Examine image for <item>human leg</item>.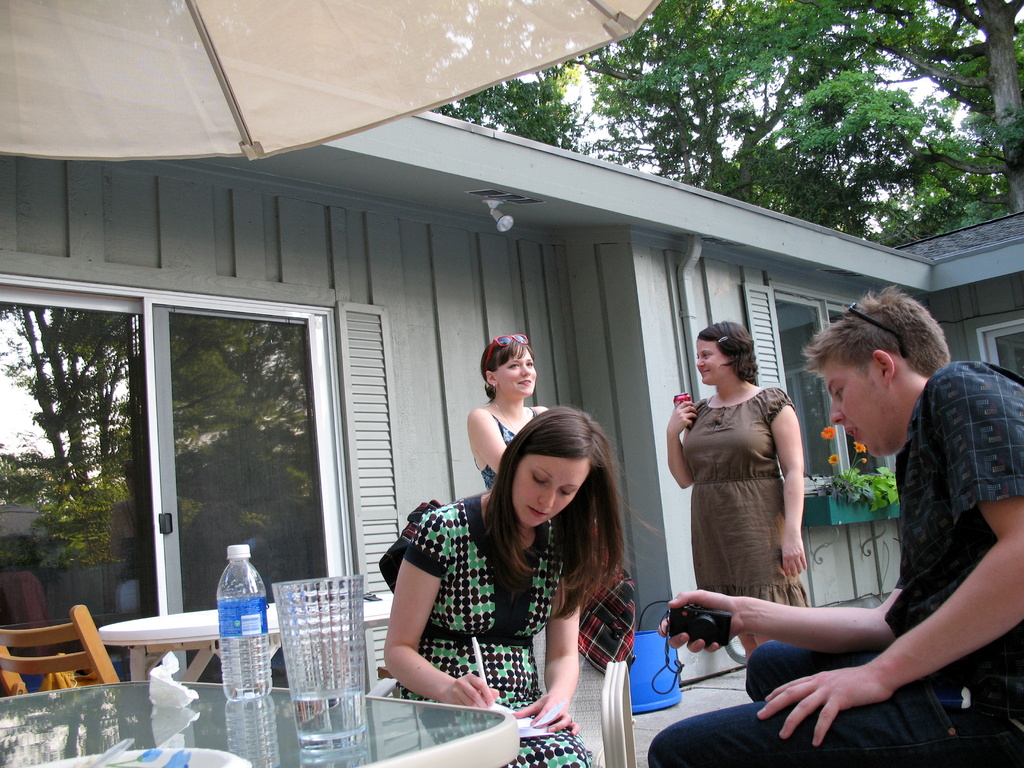
Examination result: <bbox>689, 486, 746, 653</bbox>.
